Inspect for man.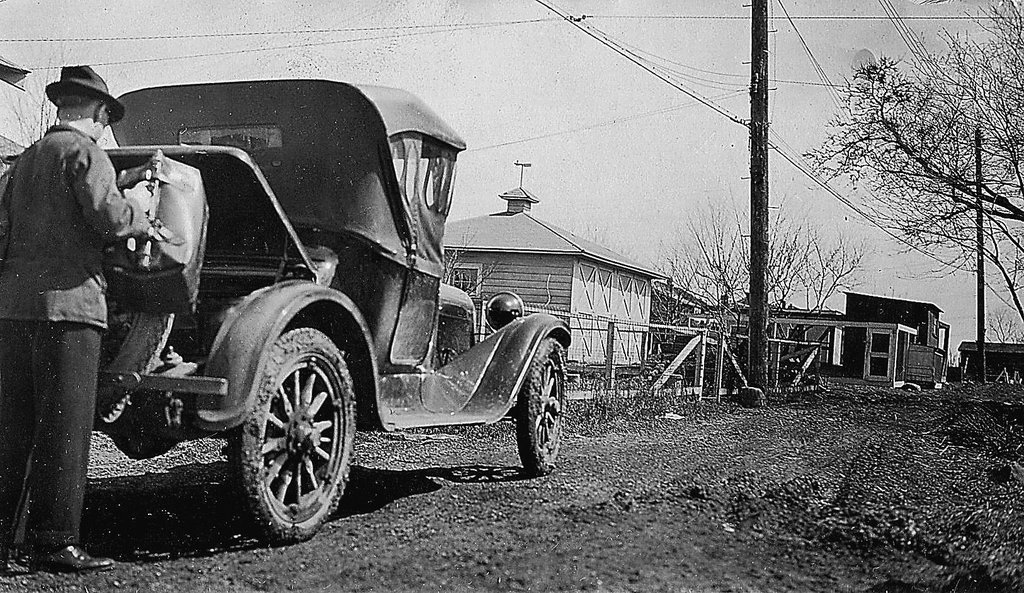
Inspection: 0:54:158:576.
